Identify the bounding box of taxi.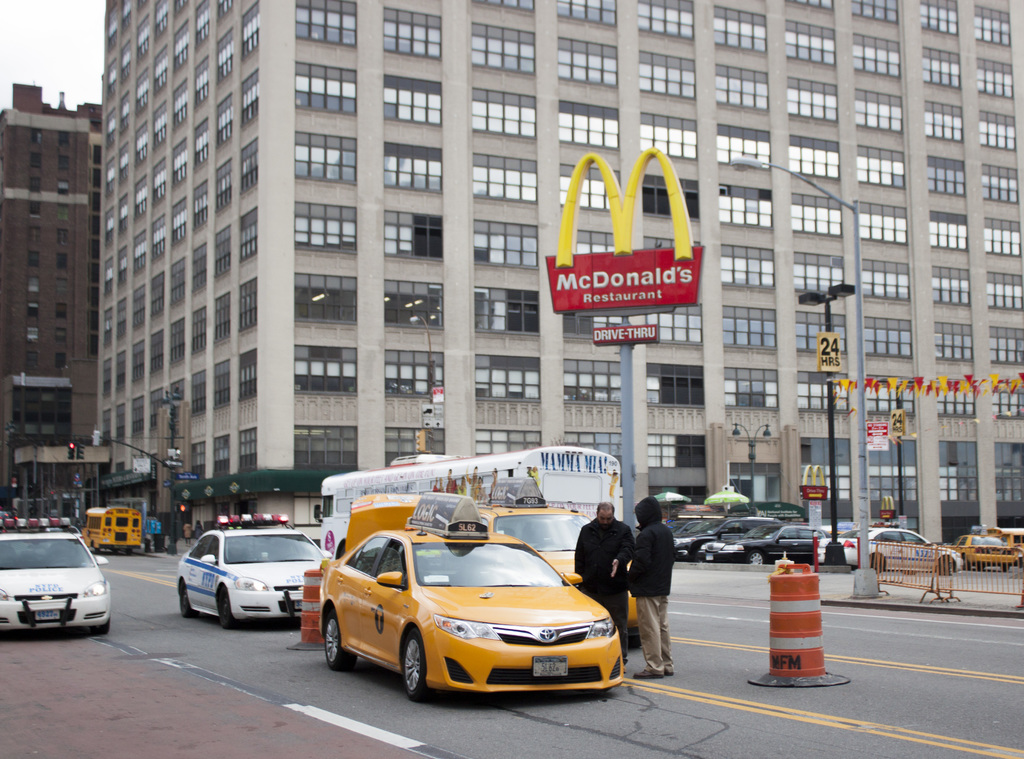
<bbox>814, 523, 964, 577</bbox>.
